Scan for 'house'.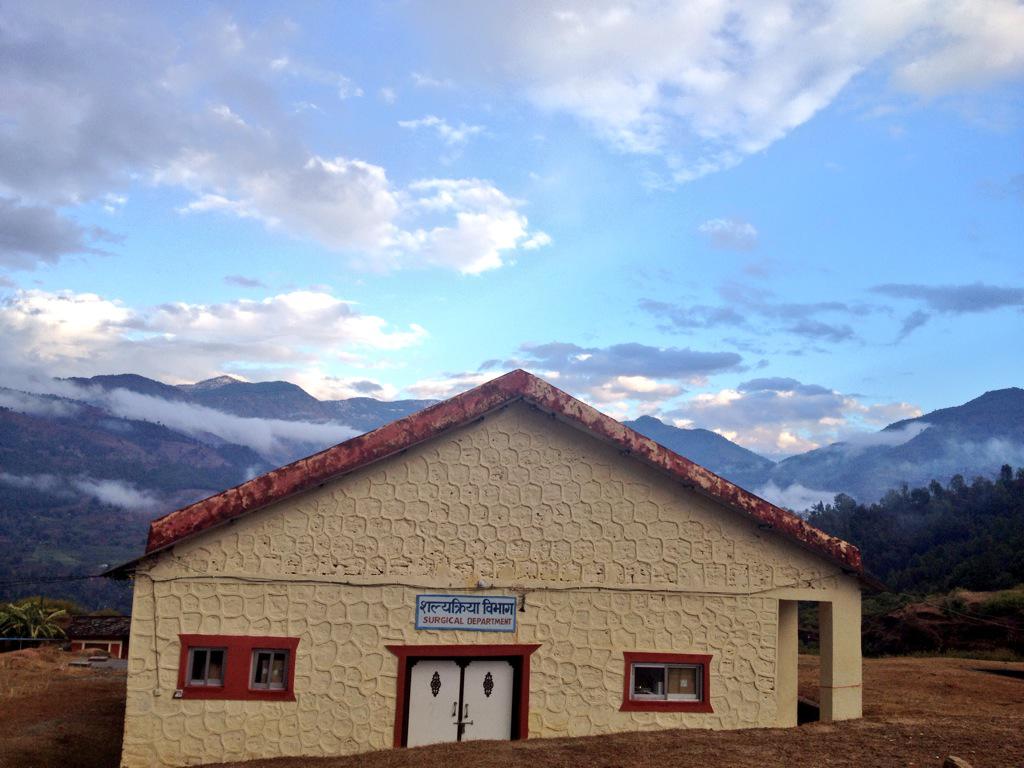
Scan result: [left=144, top=362, right=852, bottom=767].
